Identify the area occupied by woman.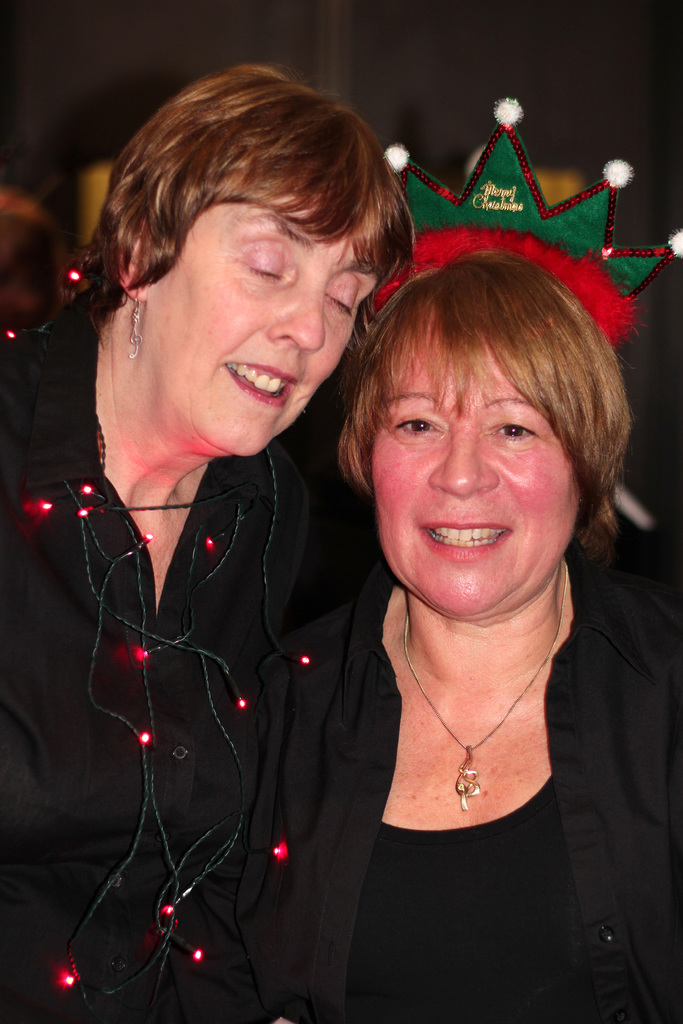
Area: pyautogui.locateOnScreen(0, 64, 422, 1023).
